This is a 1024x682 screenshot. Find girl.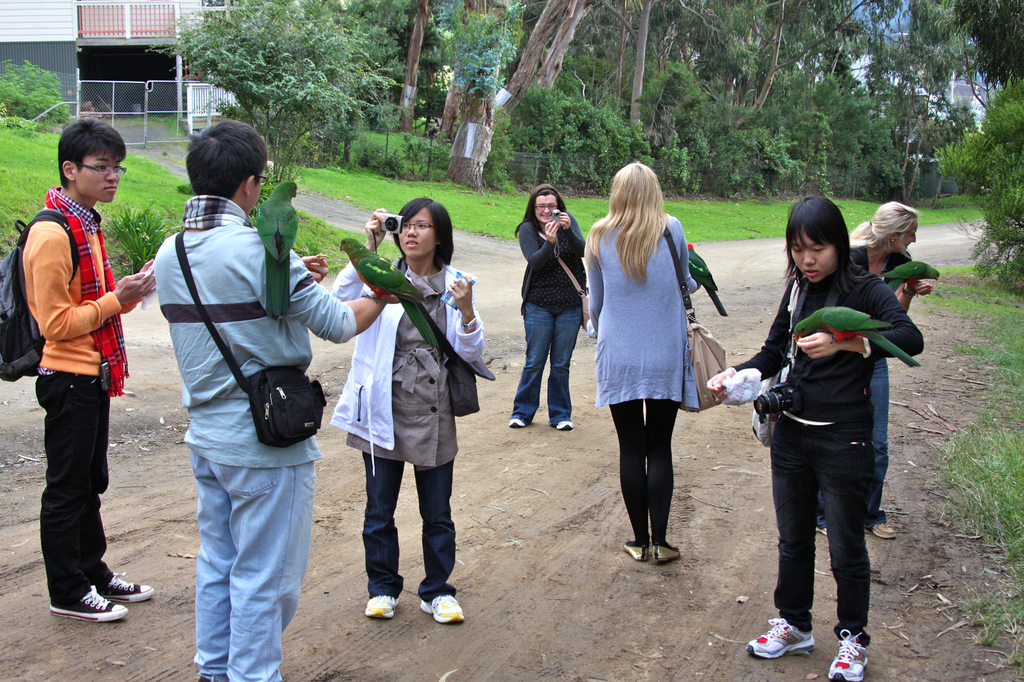
Bounding box: l=577, t=156, r=695, b=564.
